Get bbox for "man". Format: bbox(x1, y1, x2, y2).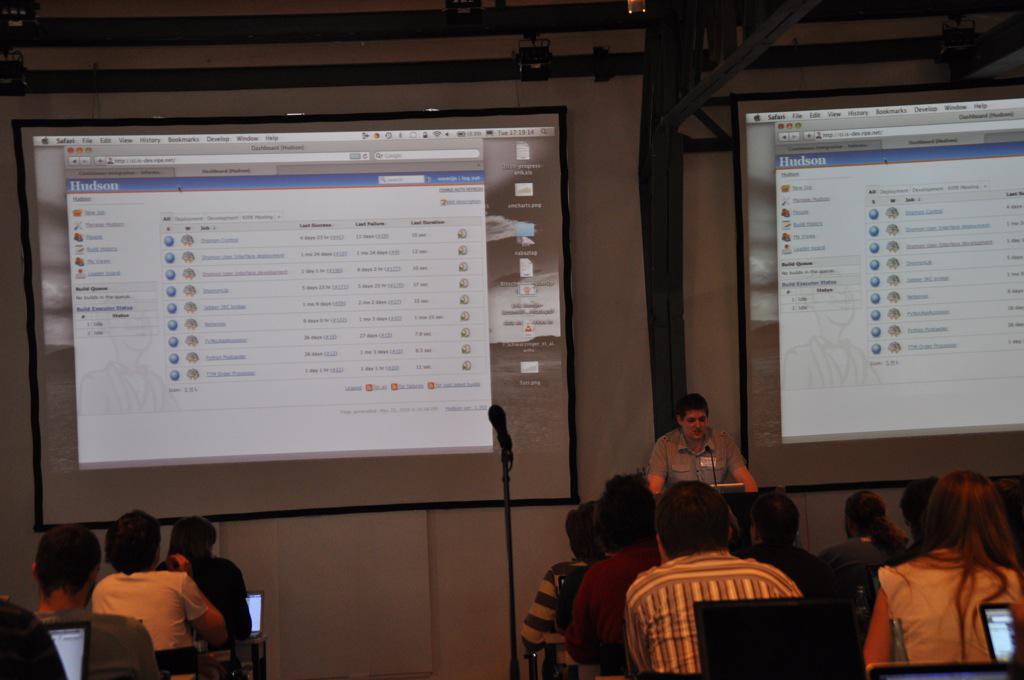
bbox(626, 472, 801, 679).
